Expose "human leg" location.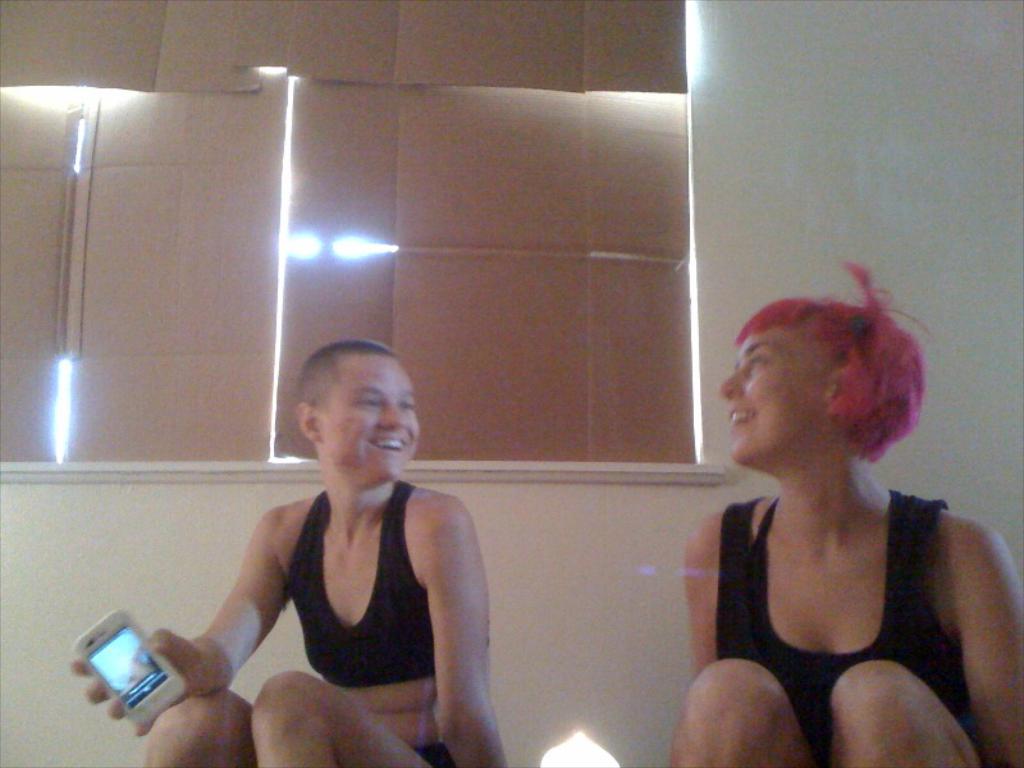
Exposed at {"left": 148, "top": 698, "right": 244, "bottom": 767}.
